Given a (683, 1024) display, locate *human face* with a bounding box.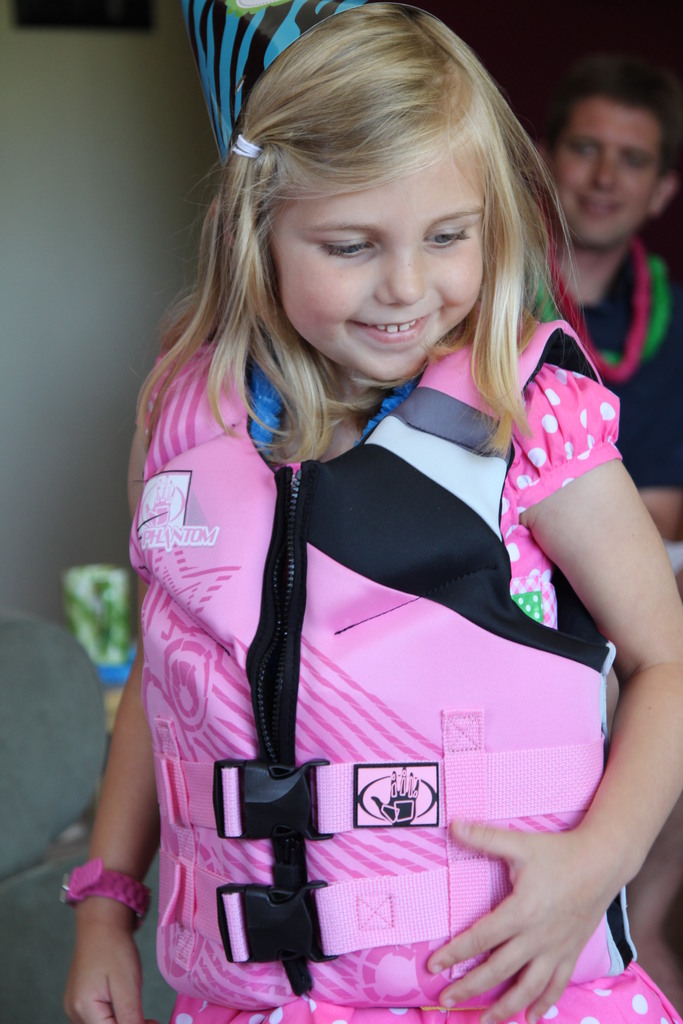
Located: <region>270, 145, 487, 383</region>.
